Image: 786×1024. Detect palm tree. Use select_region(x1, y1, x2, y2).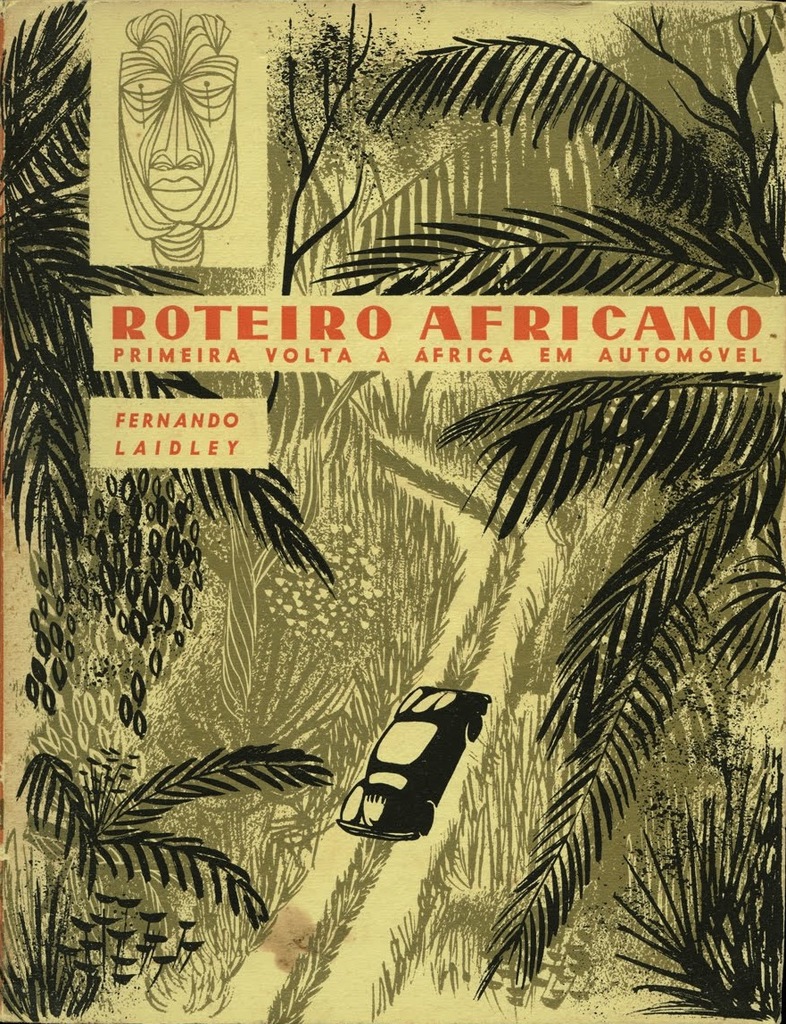
select_region(370, 67, 785, 1004).
